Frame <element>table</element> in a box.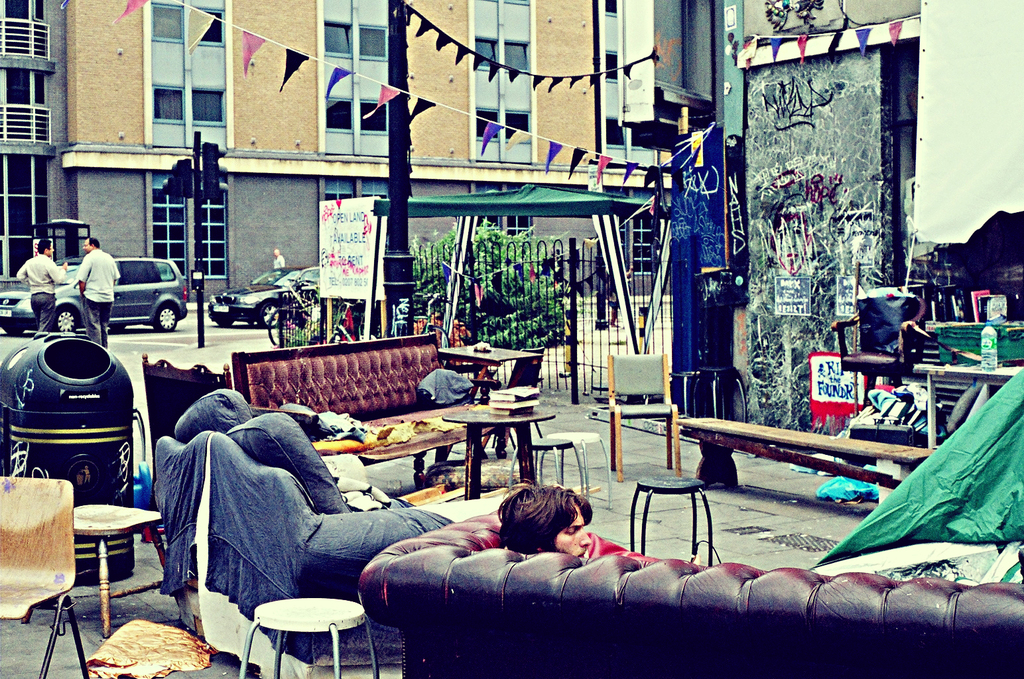
locate(440, 404, 552, 497).
